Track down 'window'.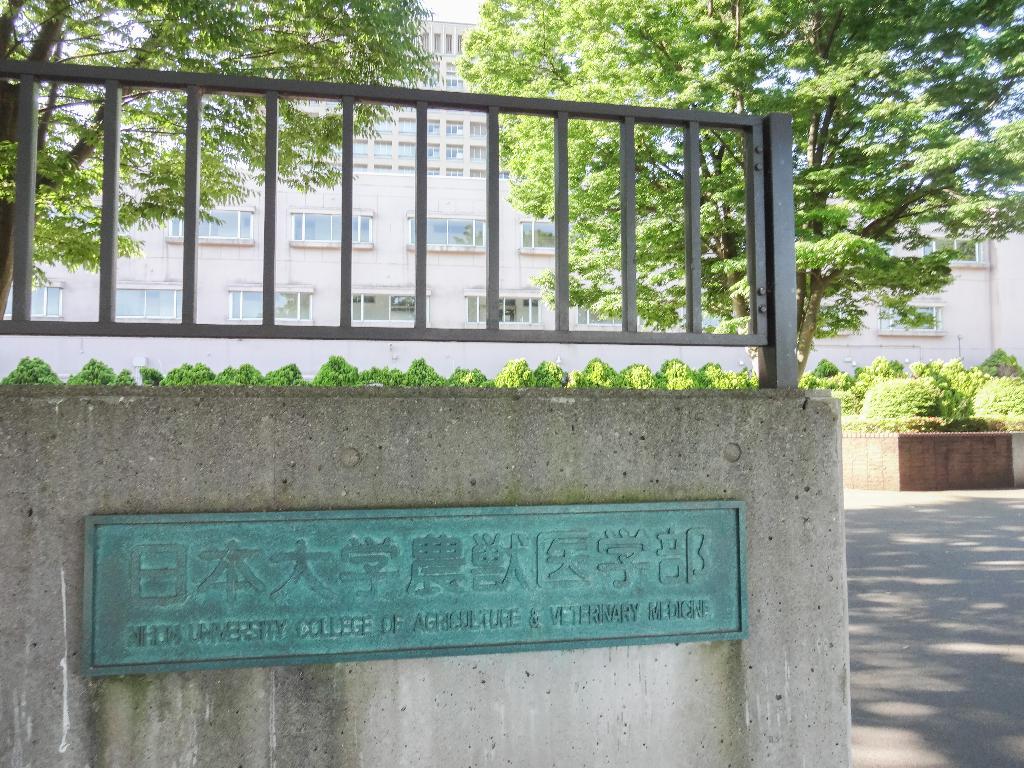
Tracked to rect(879, 305, 944, 332).
